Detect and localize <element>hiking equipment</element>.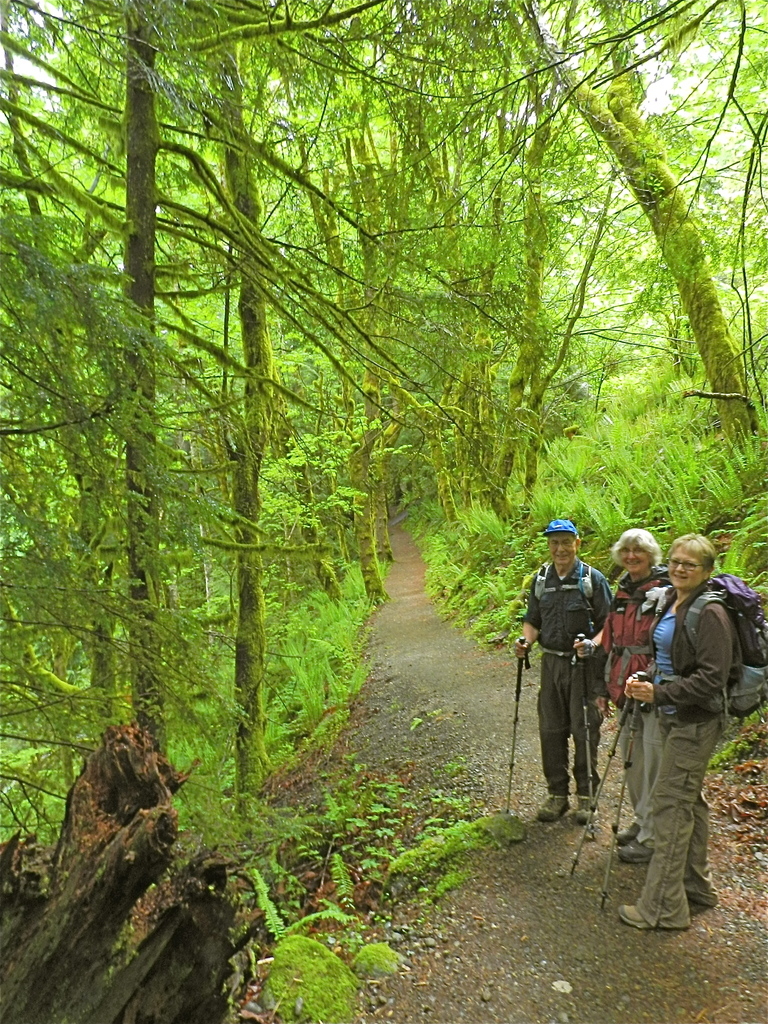
Localized at 531:557:599:634.
